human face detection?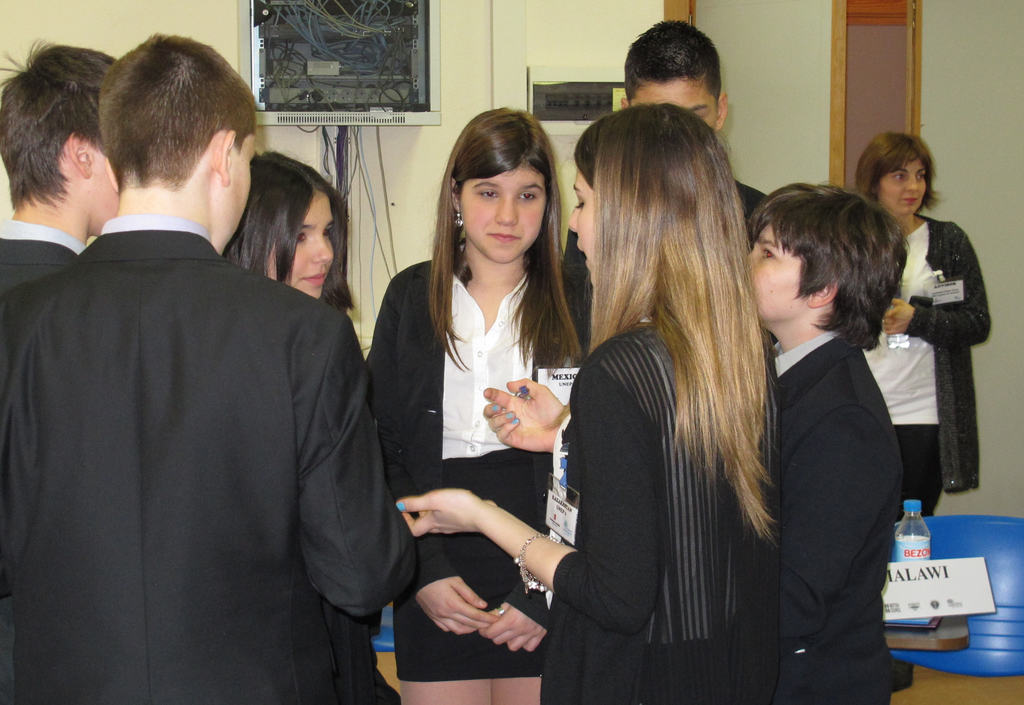
269,195,333,297
